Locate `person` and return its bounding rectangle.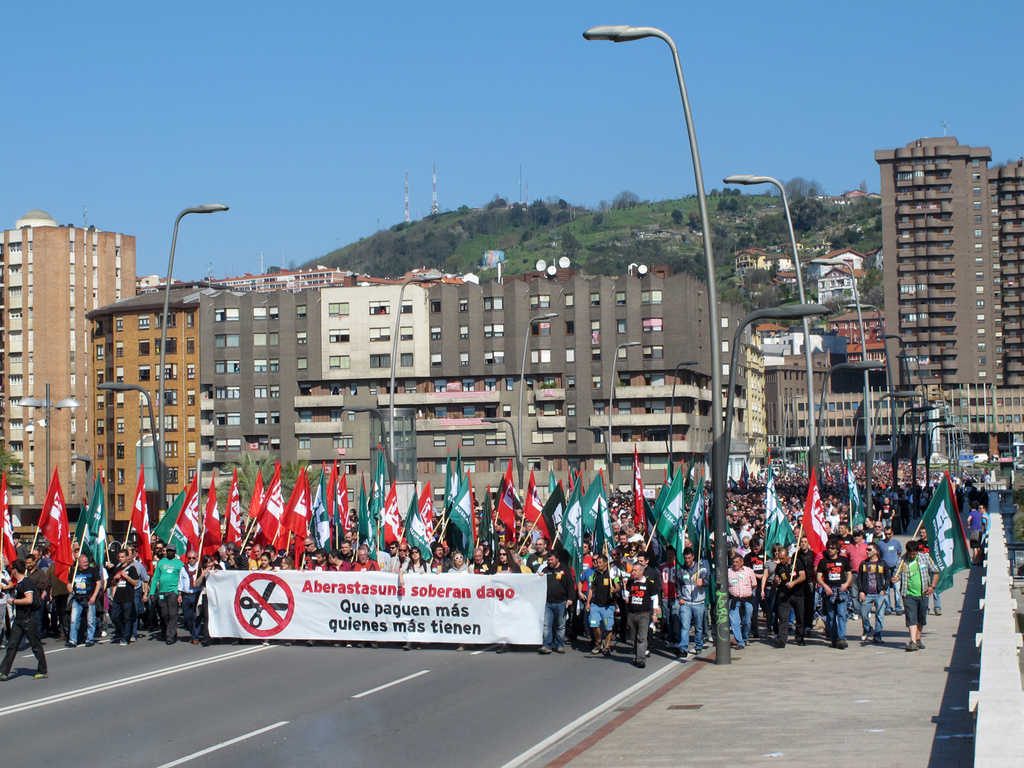
Rect(729, 548, 756, 651).
